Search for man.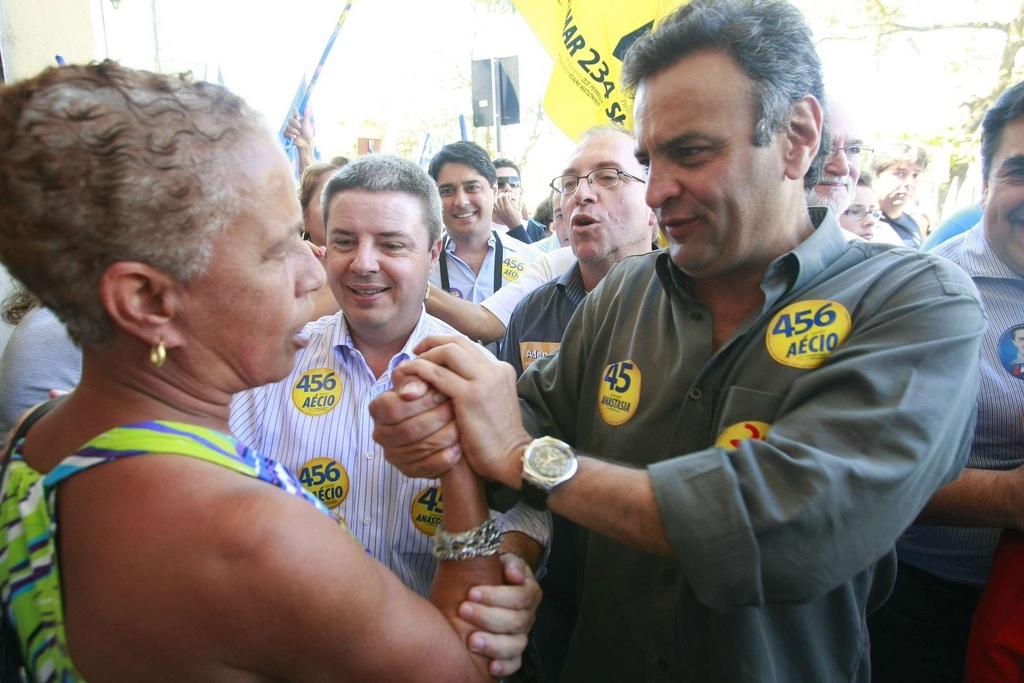
Found at {"left": 431, "top": 138, "right": 544, "bottom": 373}.
